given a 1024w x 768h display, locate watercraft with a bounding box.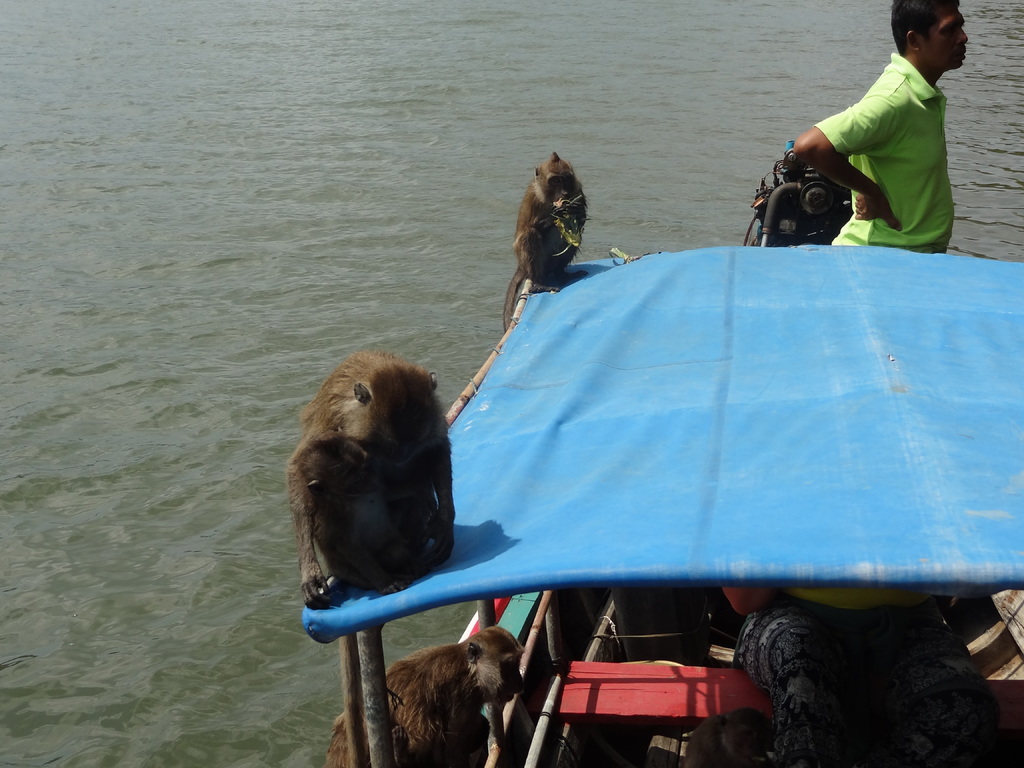
Located: box(302, 143, 1023, 767).
